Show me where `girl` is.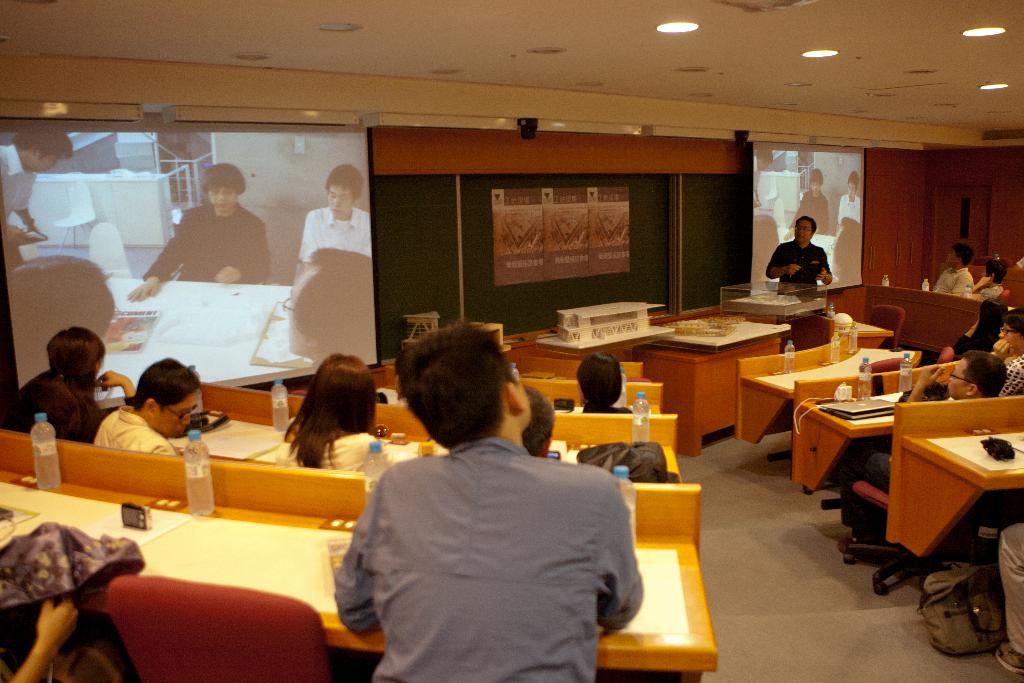
`girl` is at {"left": 279, "top": 355, "right": 376, "bottom": 473}.
